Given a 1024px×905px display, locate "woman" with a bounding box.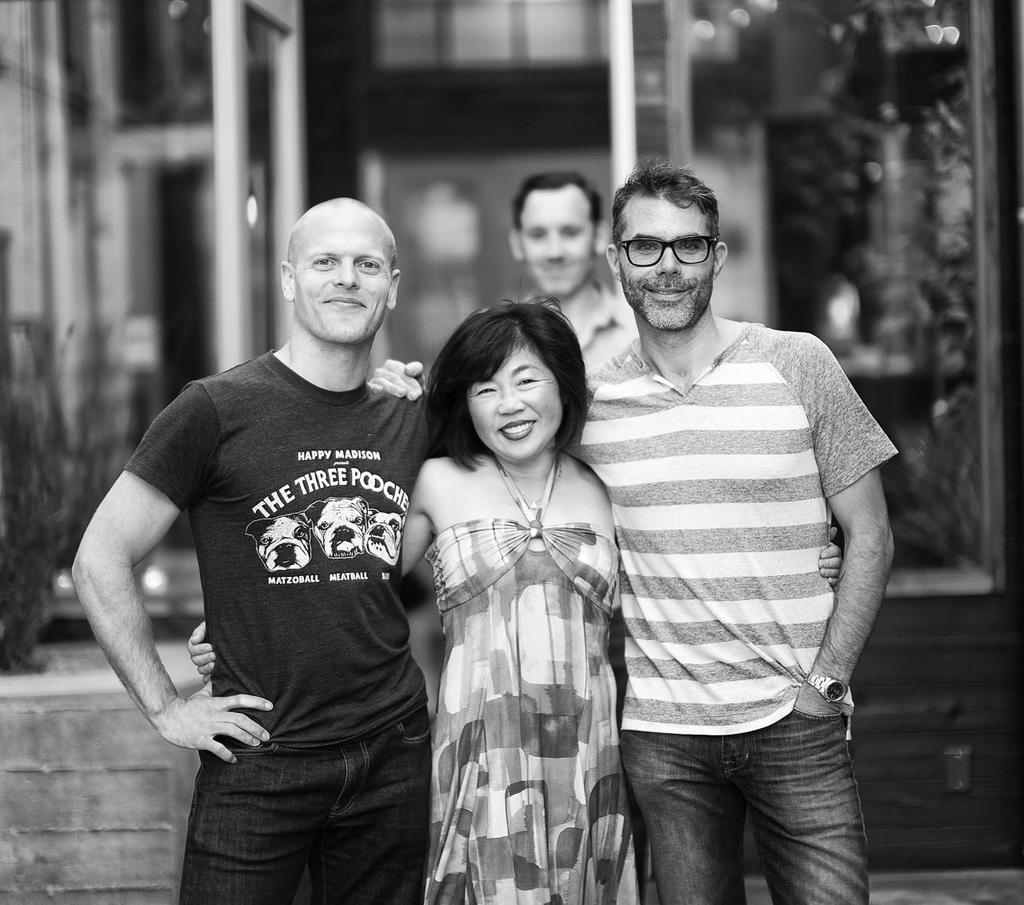
Located: box=[186, 297, 843, 904].
